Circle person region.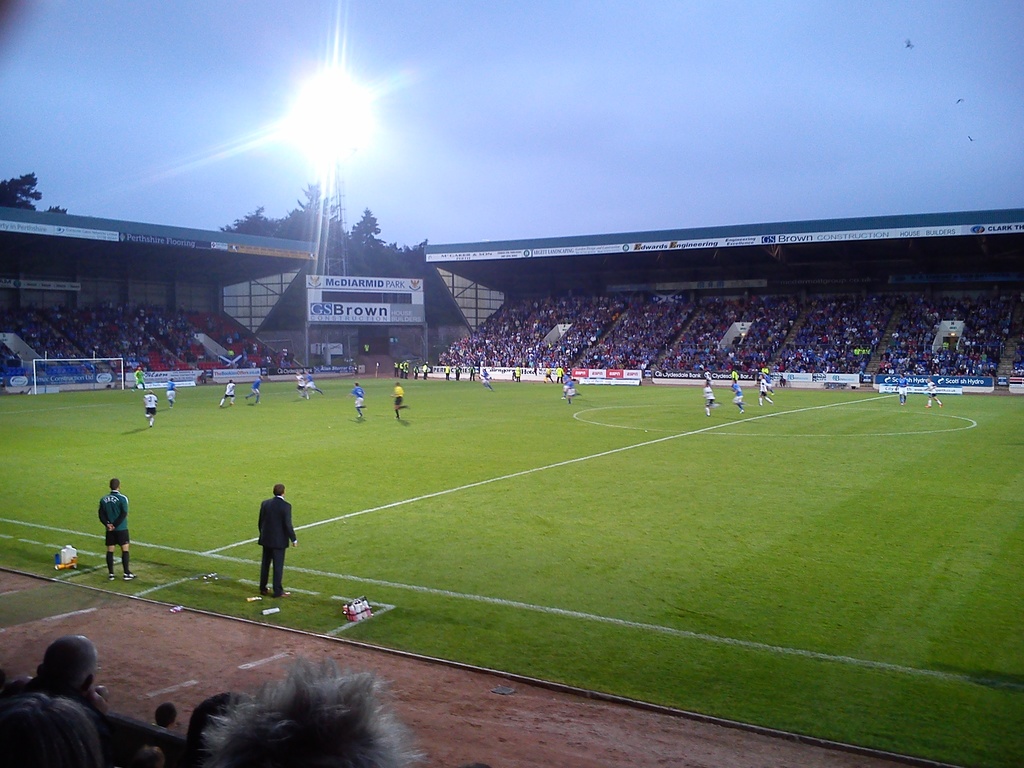
Region: 92 684 112 713.
